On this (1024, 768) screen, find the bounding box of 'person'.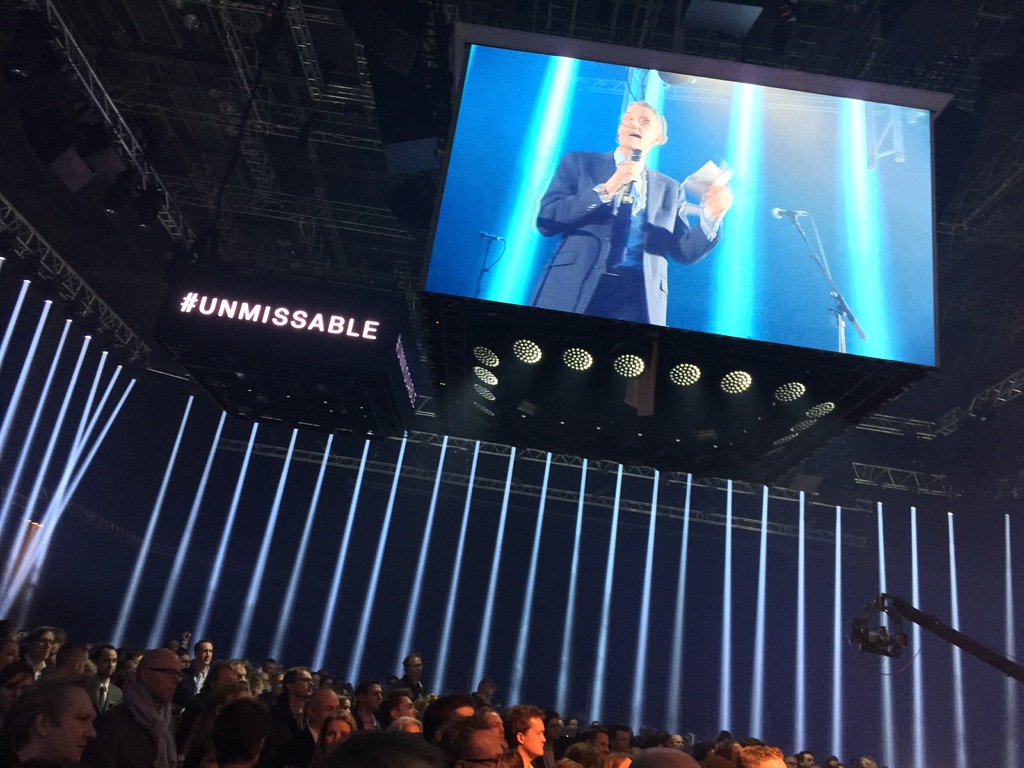
Bounding box: <region>263, 662, 332, 742</region>.
